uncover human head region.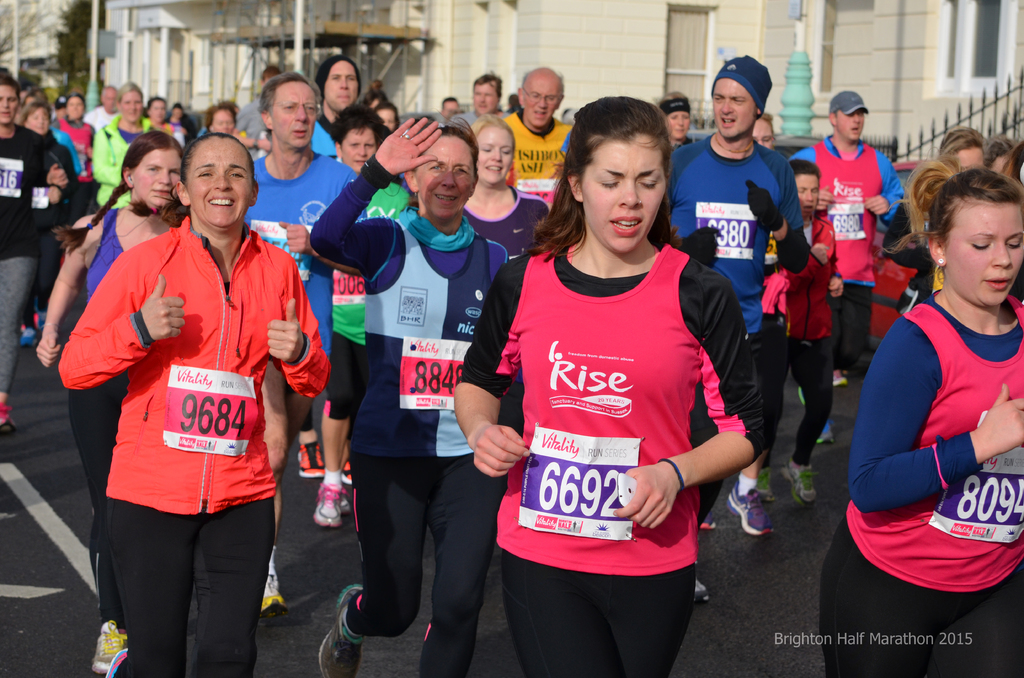
Uncovered: region(440, 97, 461, 118).
